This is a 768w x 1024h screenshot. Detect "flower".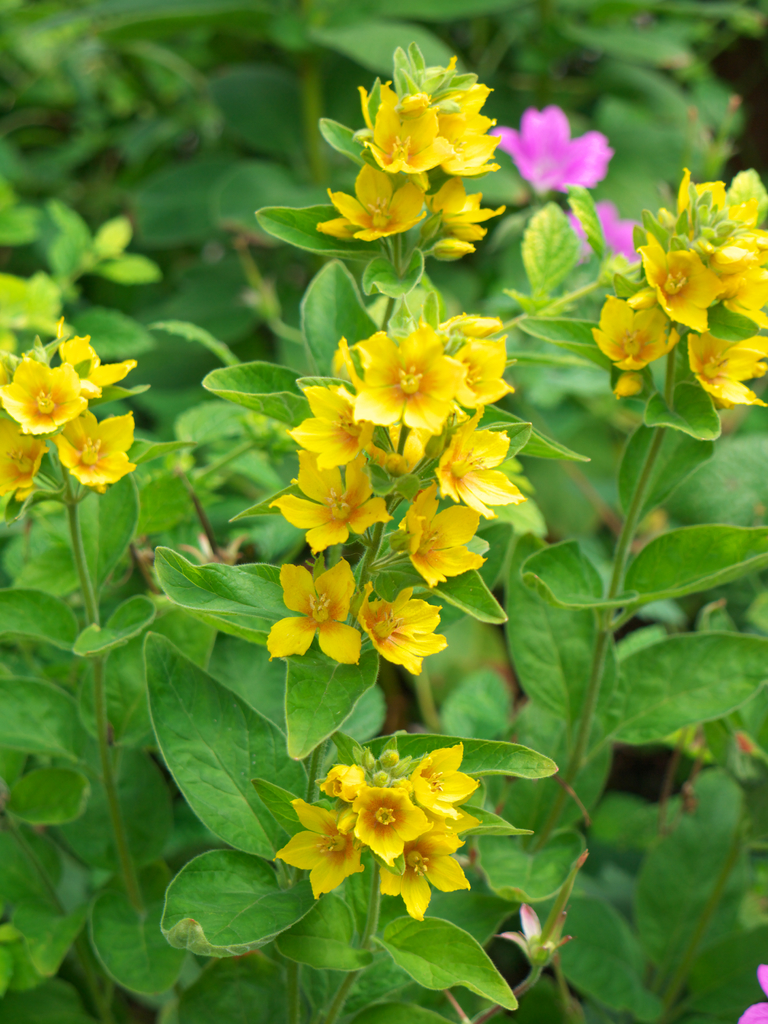
detection(321, 757, 370, 806).
